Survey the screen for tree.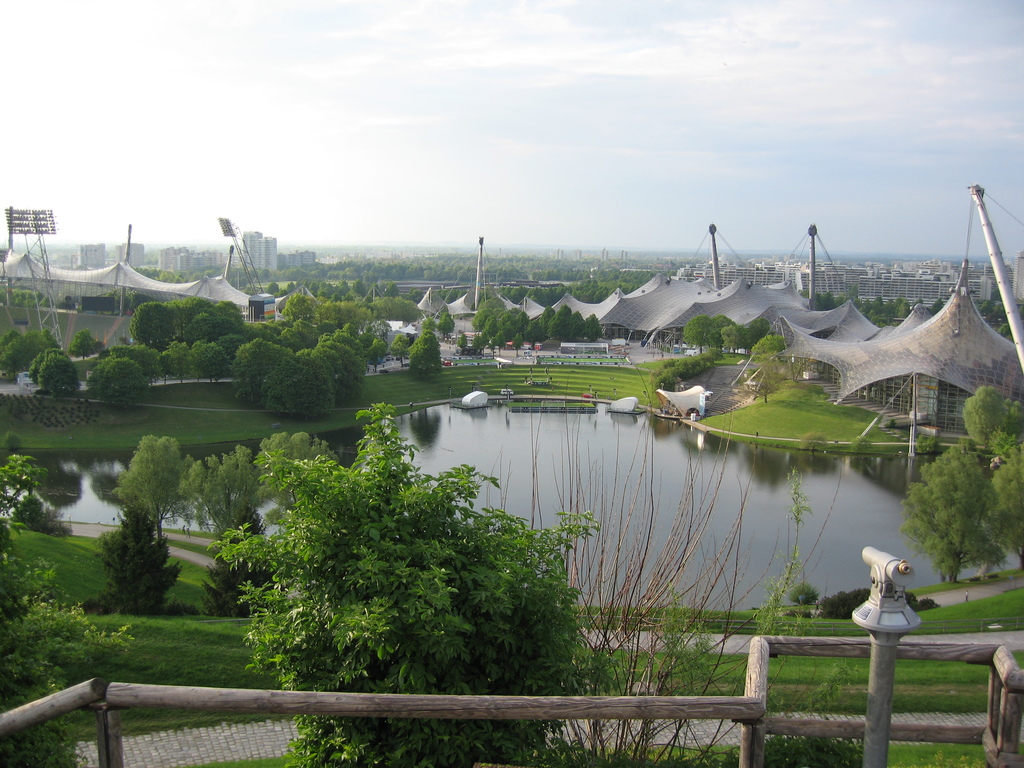
Survey found: 0:446:161:767.
